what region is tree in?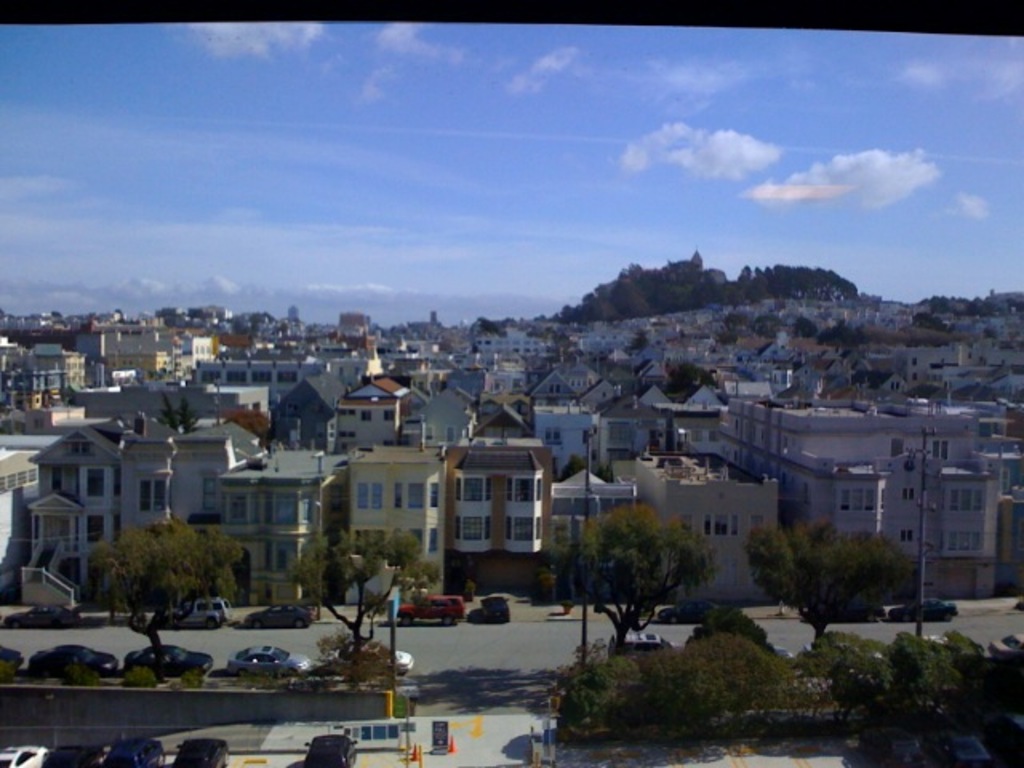
pyautogui.locateOnScreen(232, 317, 262, 350).
